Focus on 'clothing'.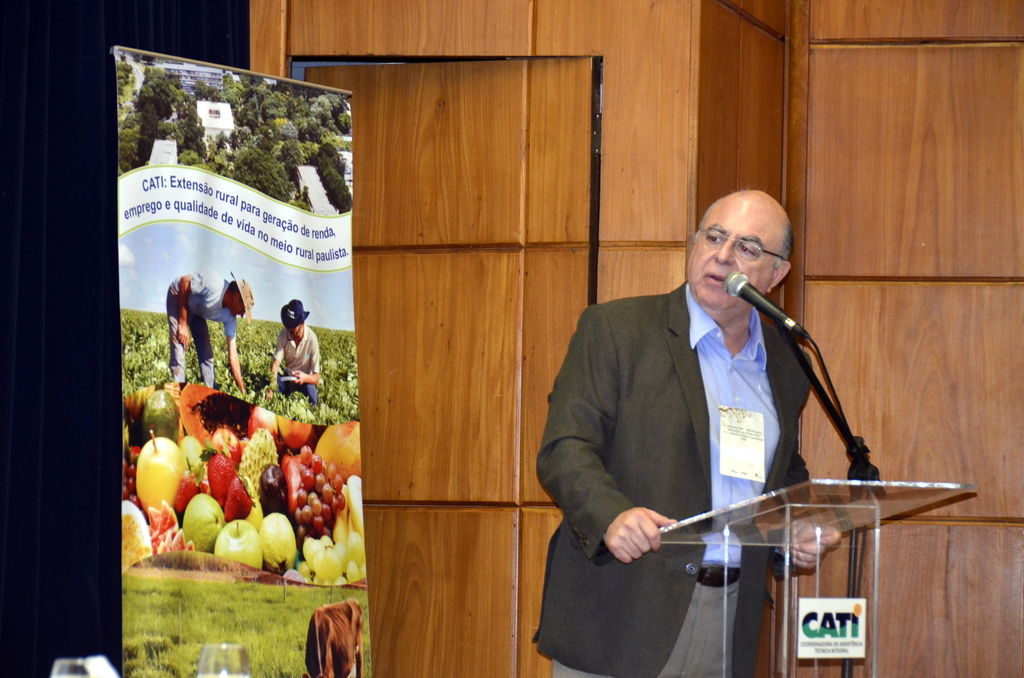
Focused at 165,271,239,391.
